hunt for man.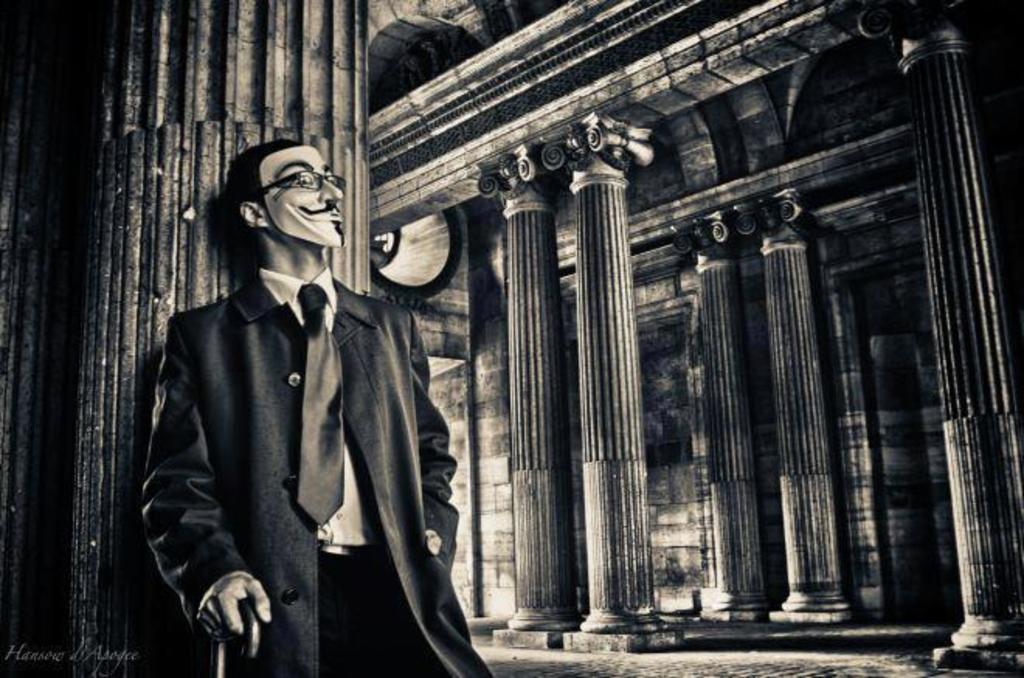
Hunted down at <bbox>137, 126, 472, 669</bbox>.
